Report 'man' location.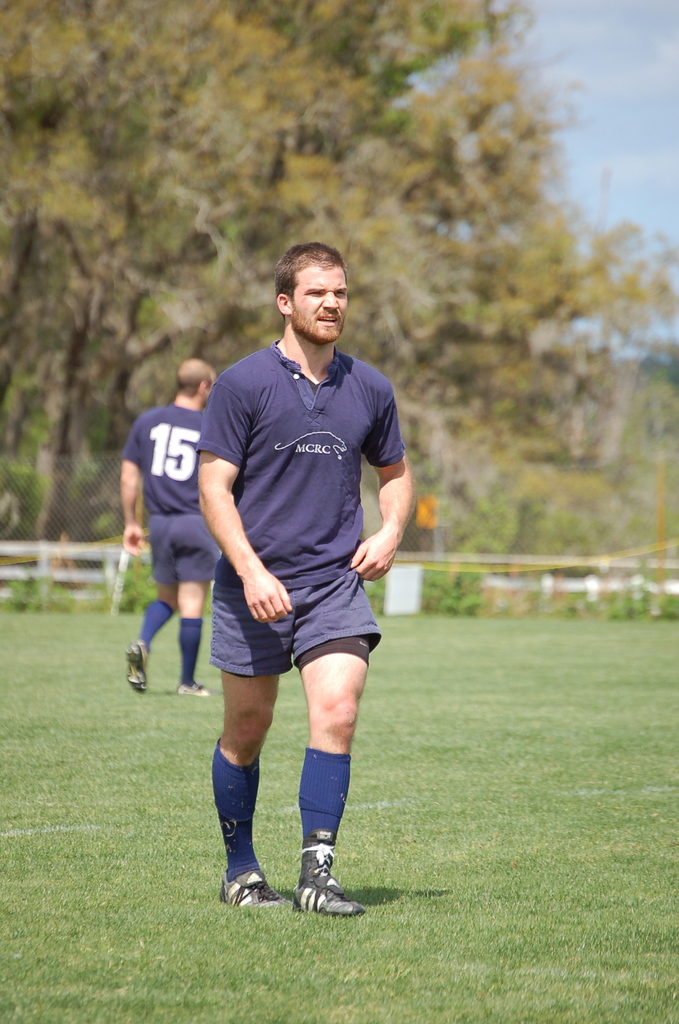
Report: region(120, 358, 265, 698).
